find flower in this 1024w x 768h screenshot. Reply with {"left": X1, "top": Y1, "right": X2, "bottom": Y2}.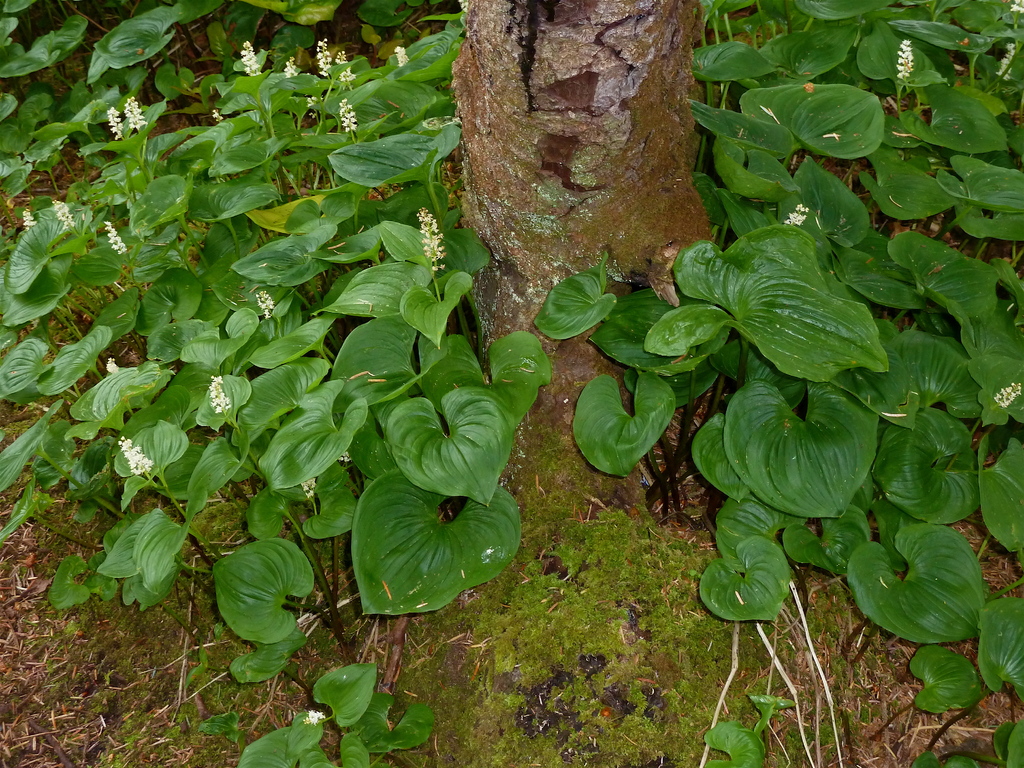
{"left": 298, "top": 475, "right": 321, "bottom": 504}.
